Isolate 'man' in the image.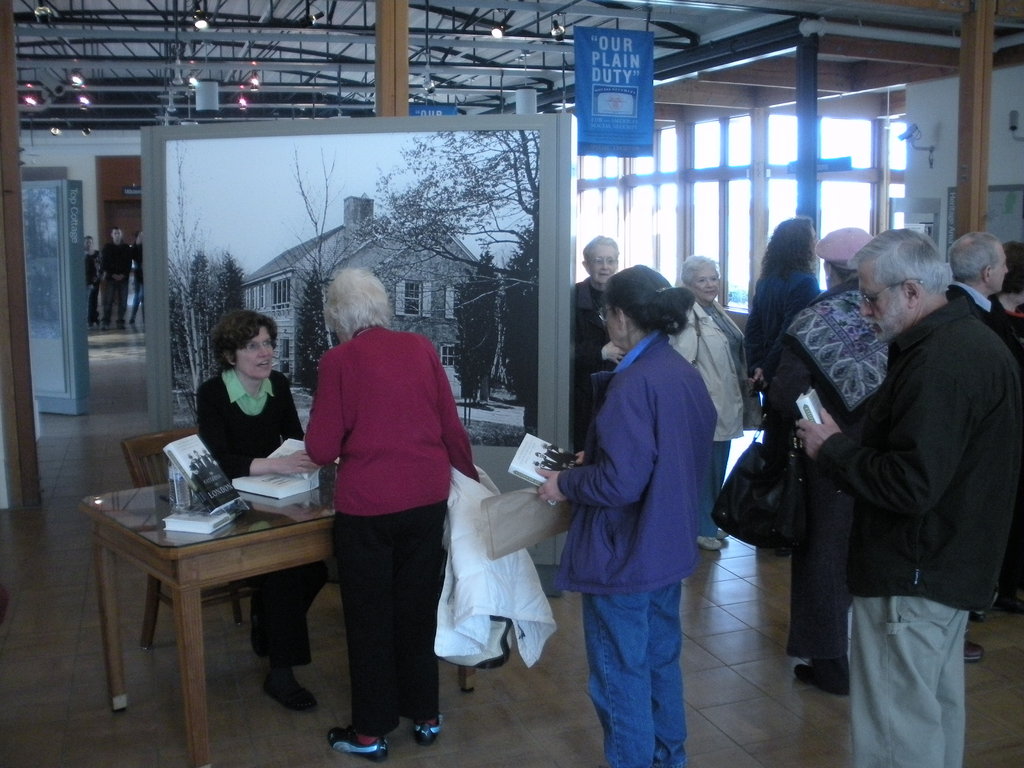
Isolated region: bbox=(776, 199, 1016, 746).
